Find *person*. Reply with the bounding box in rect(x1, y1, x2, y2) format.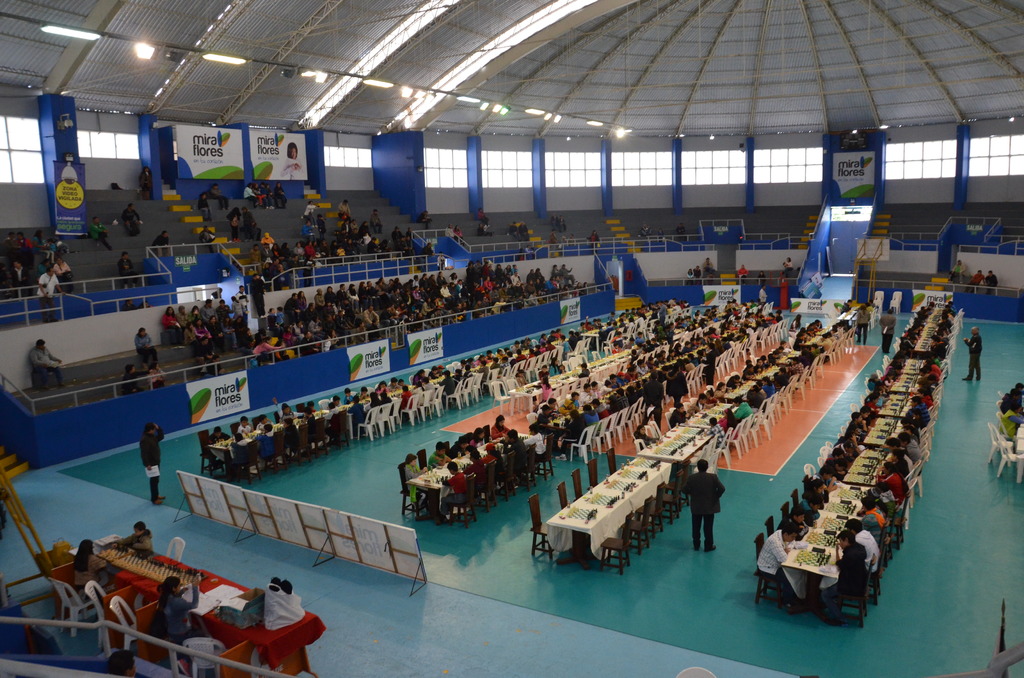
rect(1016, 383, 1023, 402).
